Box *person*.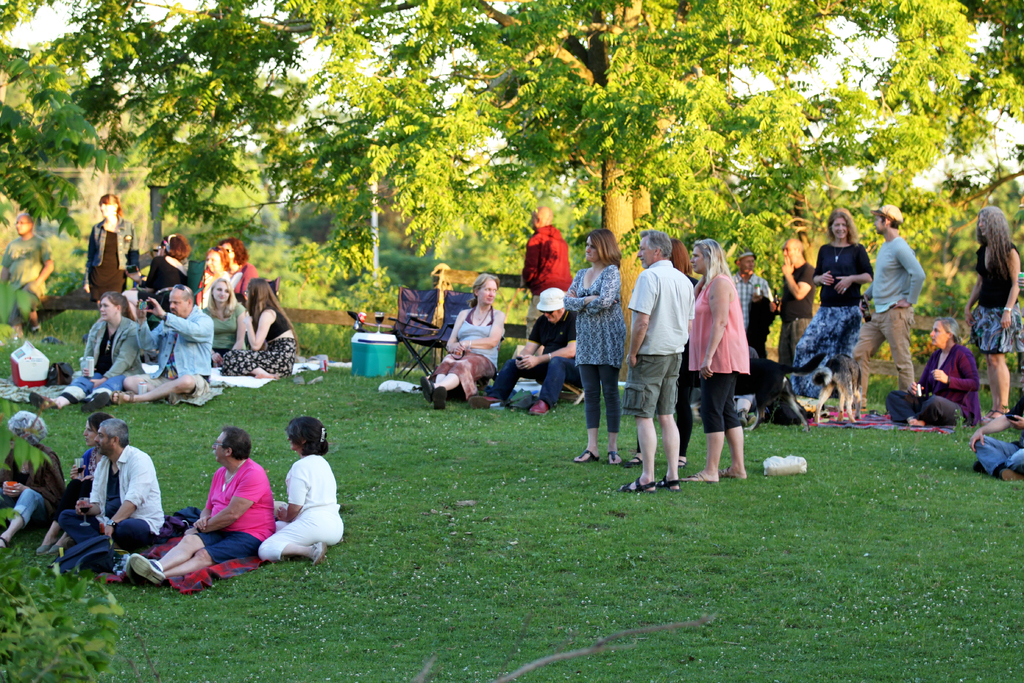
left=625, top=227, right=698, bottom=483.
